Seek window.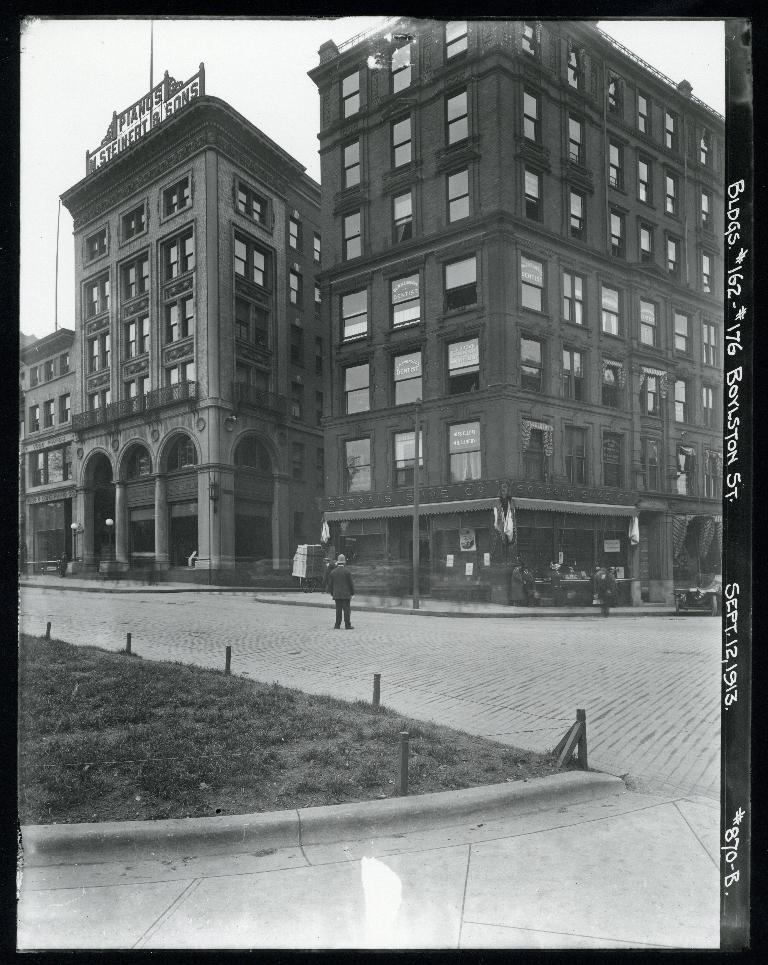
x1=240, y1=296, x2=272, y2=354.
